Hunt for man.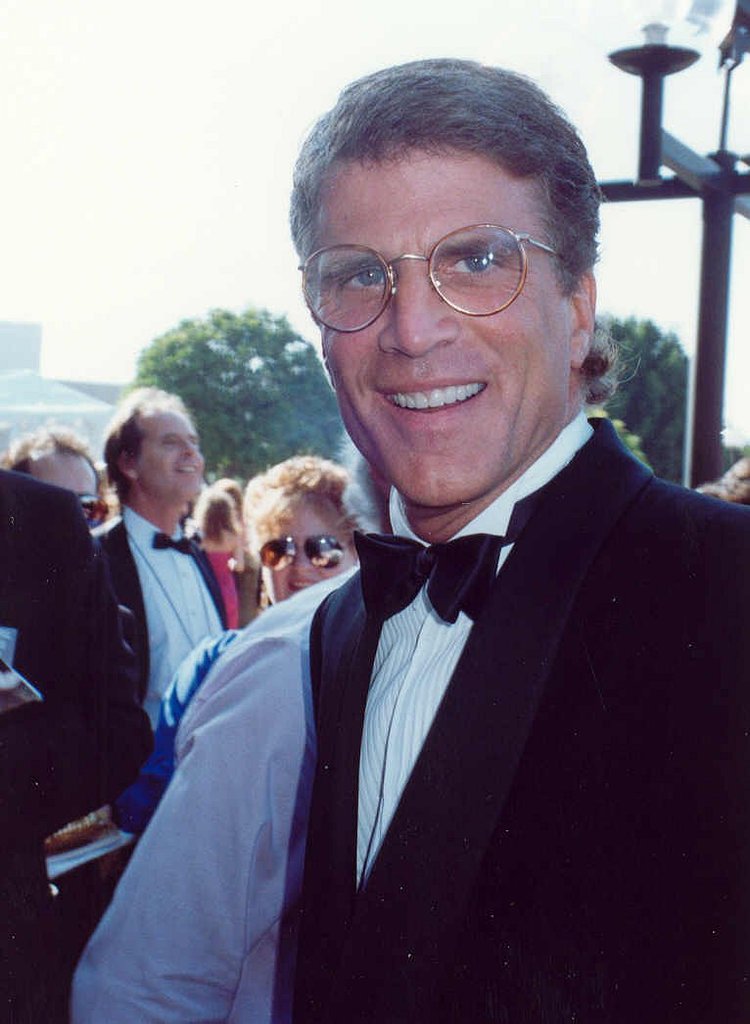
Hunted down at <bbox>291, 51, 749, 1023</bbox>.
